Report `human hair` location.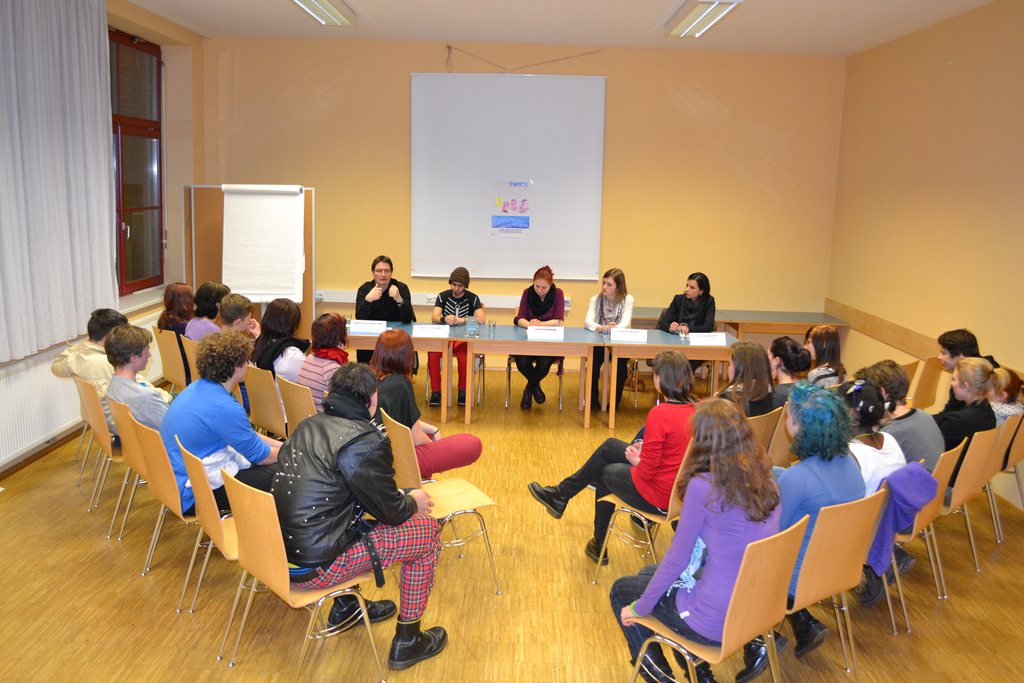
Report: <region>369, 255, 393, 273</region>.
